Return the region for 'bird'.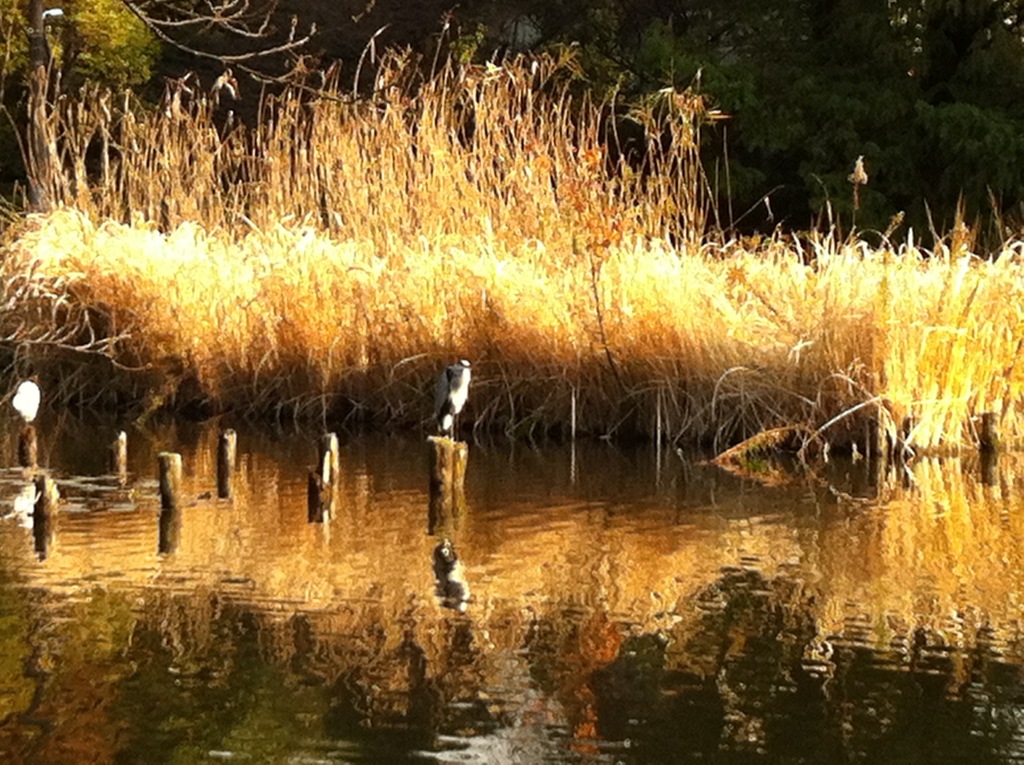
418/369/480/522.
